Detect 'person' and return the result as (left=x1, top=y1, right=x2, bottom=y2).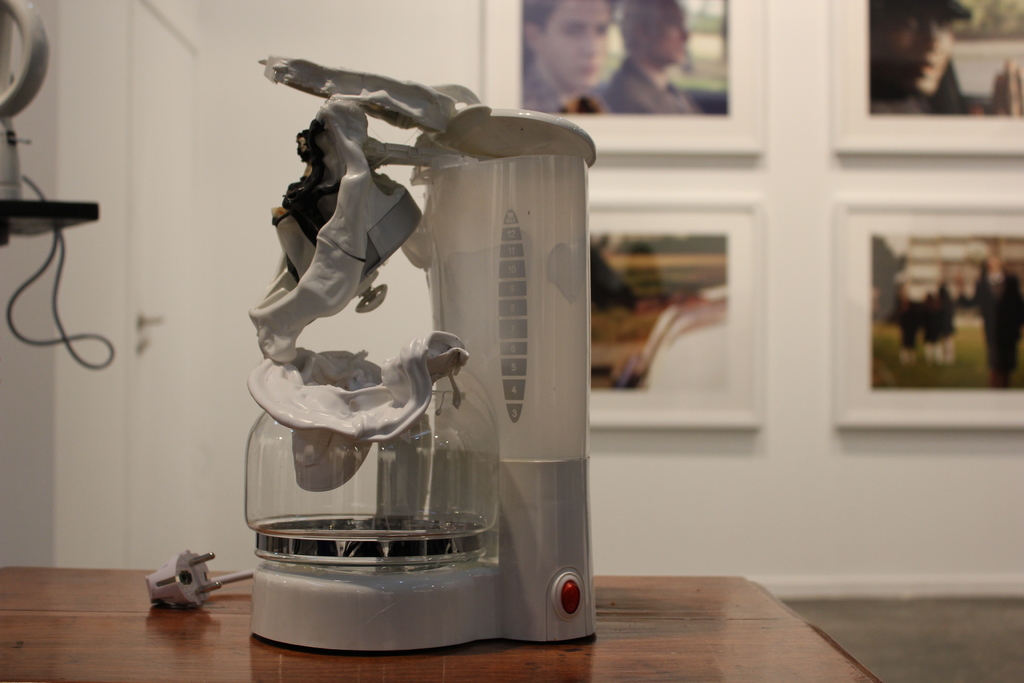
(left=916, top=294, right=952, bottom=365).
